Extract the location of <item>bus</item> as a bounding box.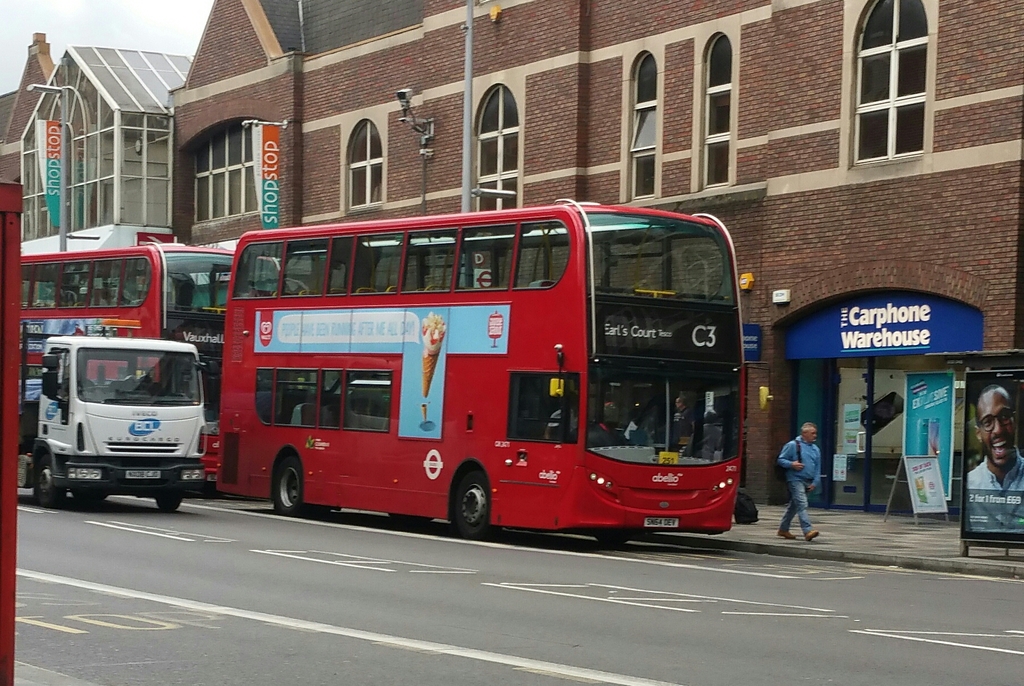
x1=223 y1=196 x2=750 y2=537.
